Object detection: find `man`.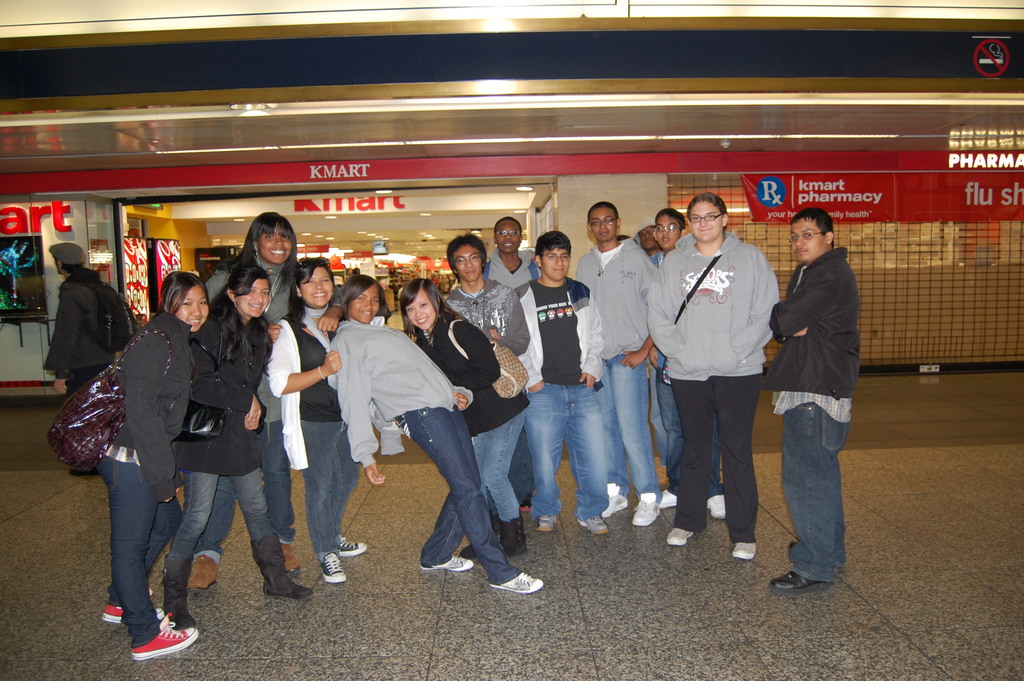
649 209 684 505.
